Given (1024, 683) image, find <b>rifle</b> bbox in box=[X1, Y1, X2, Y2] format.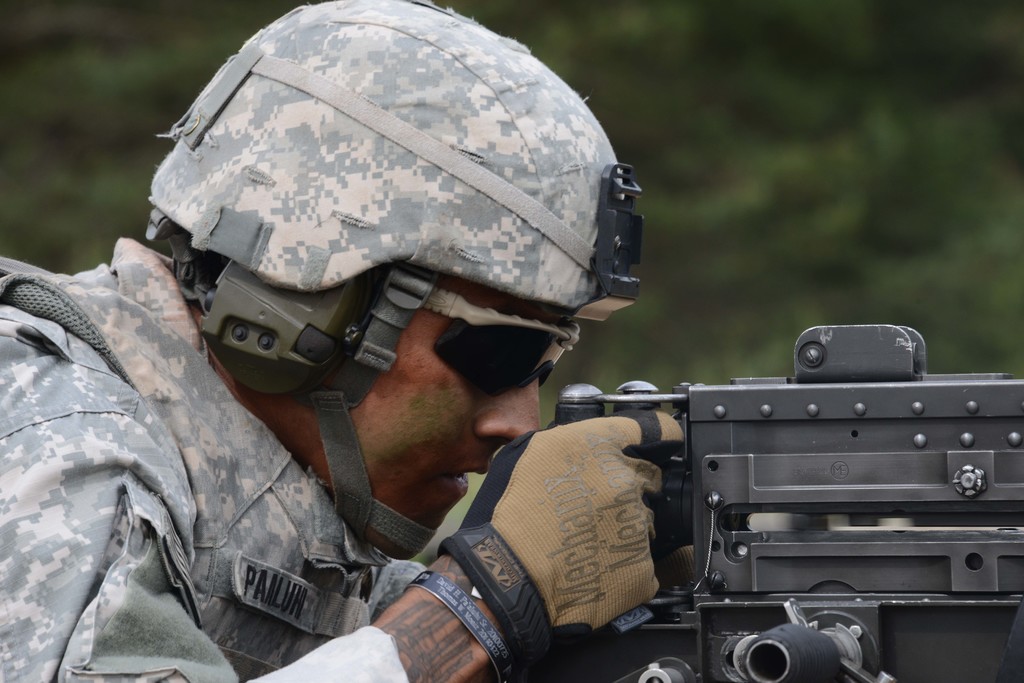
box=[524, 314, 1023, 682].
